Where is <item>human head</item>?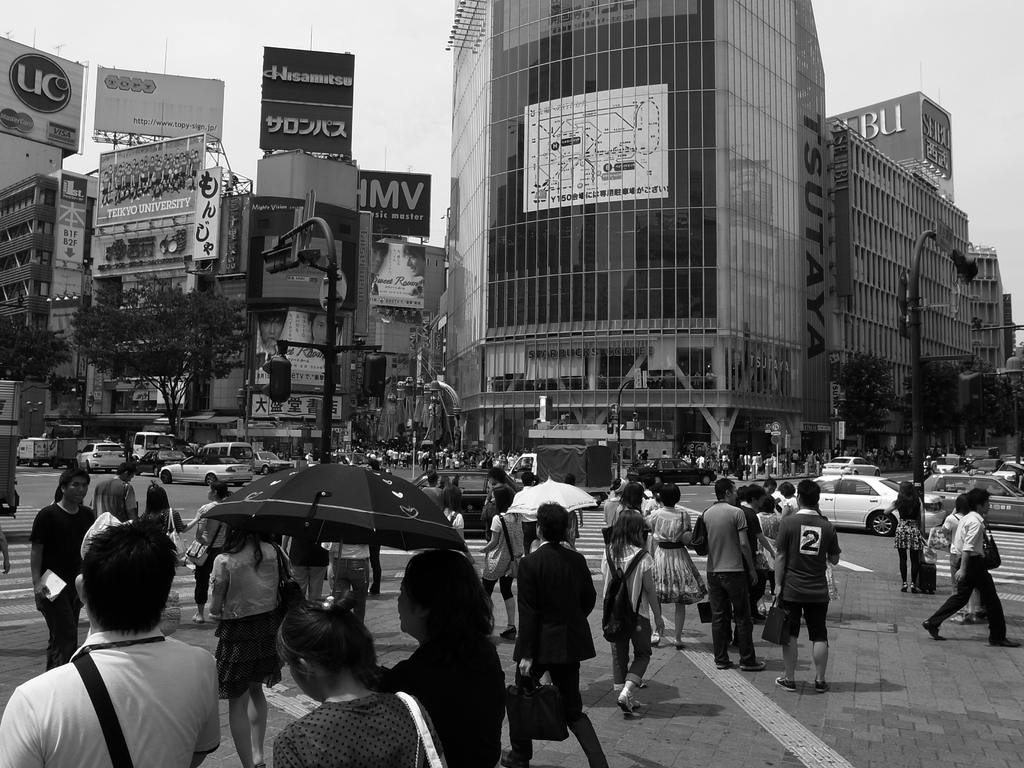
<bbox>660, 449, 664, 452</bbox>.
